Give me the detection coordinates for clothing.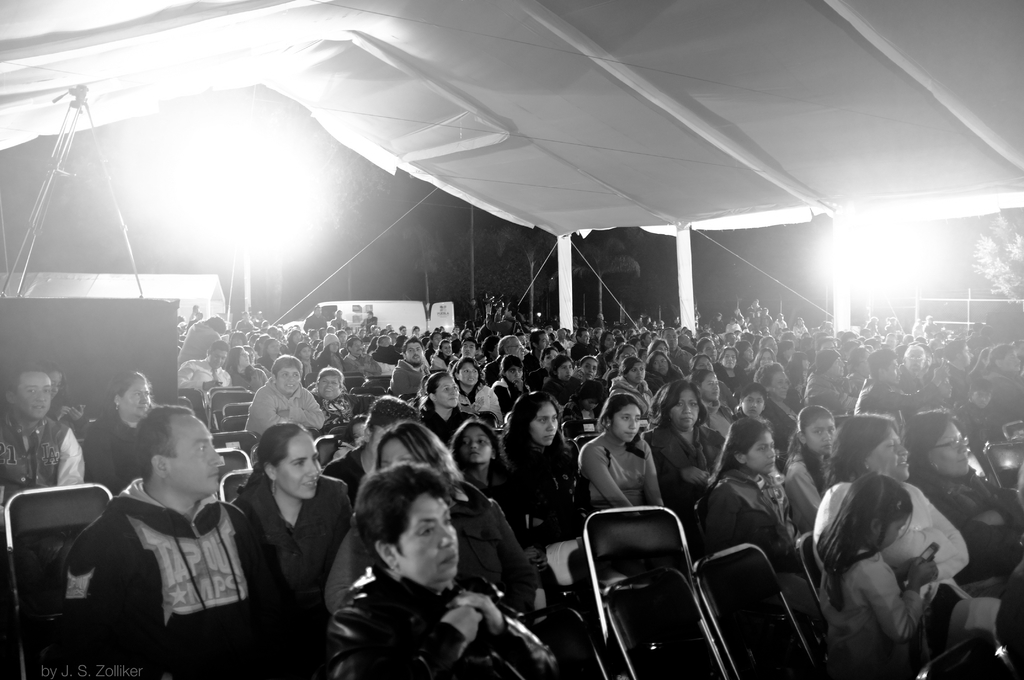
[left=261, top=355, right=269, bottom=368].
